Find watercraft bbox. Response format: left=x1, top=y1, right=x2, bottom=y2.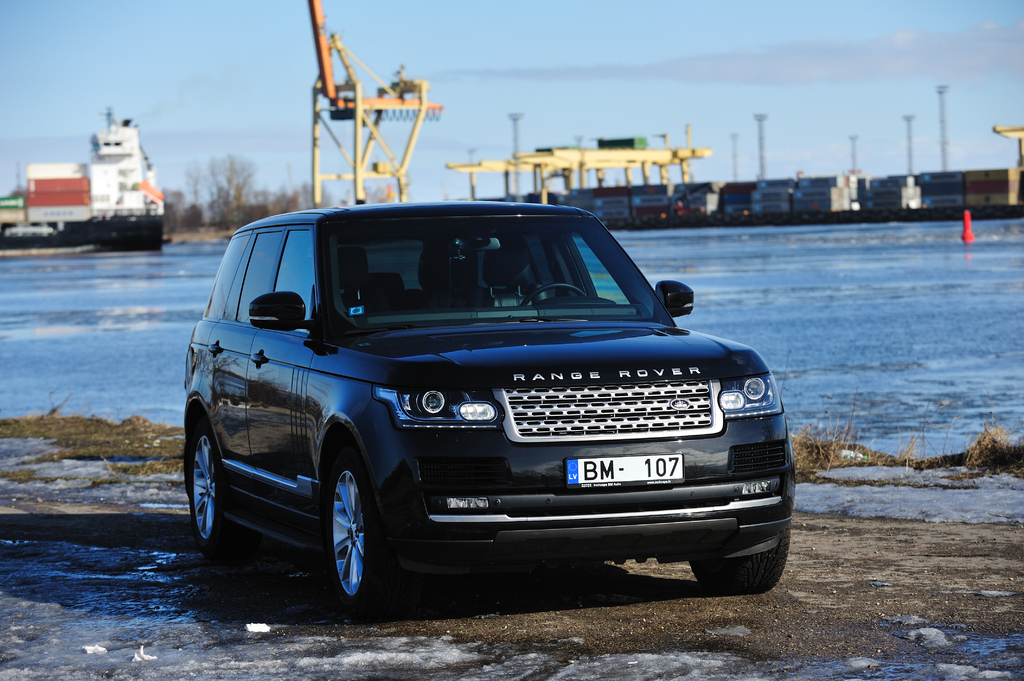
left=445, top=84, right=1021, bottom=220.
